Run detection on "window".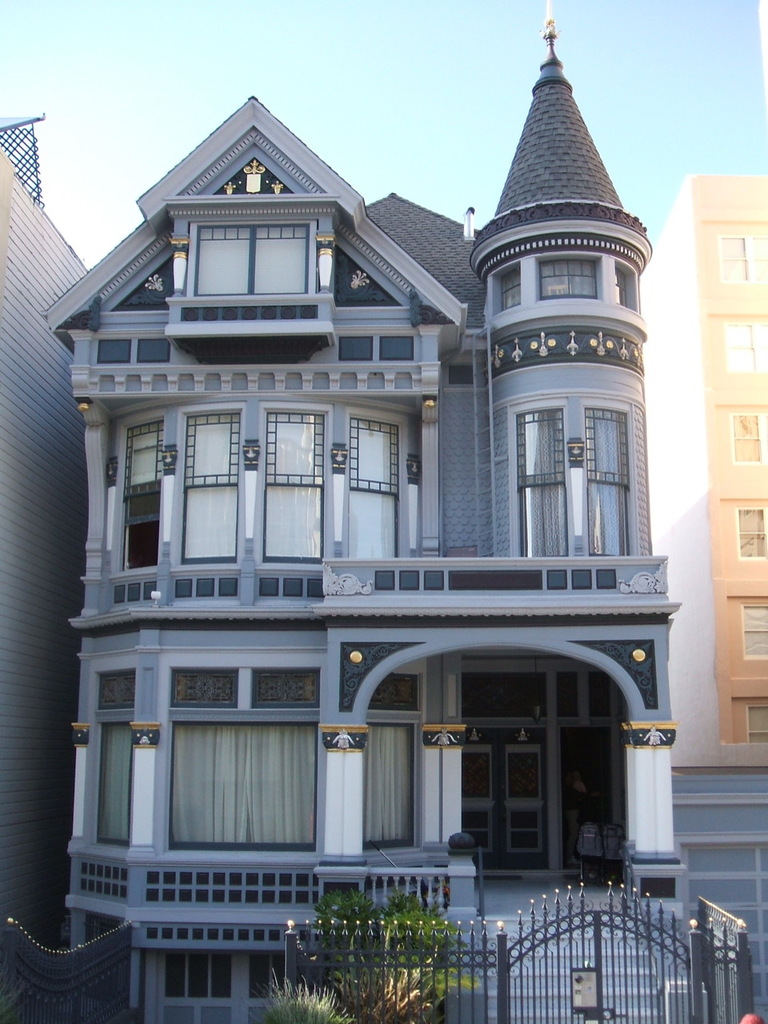
Result: 517:404:570:568.
